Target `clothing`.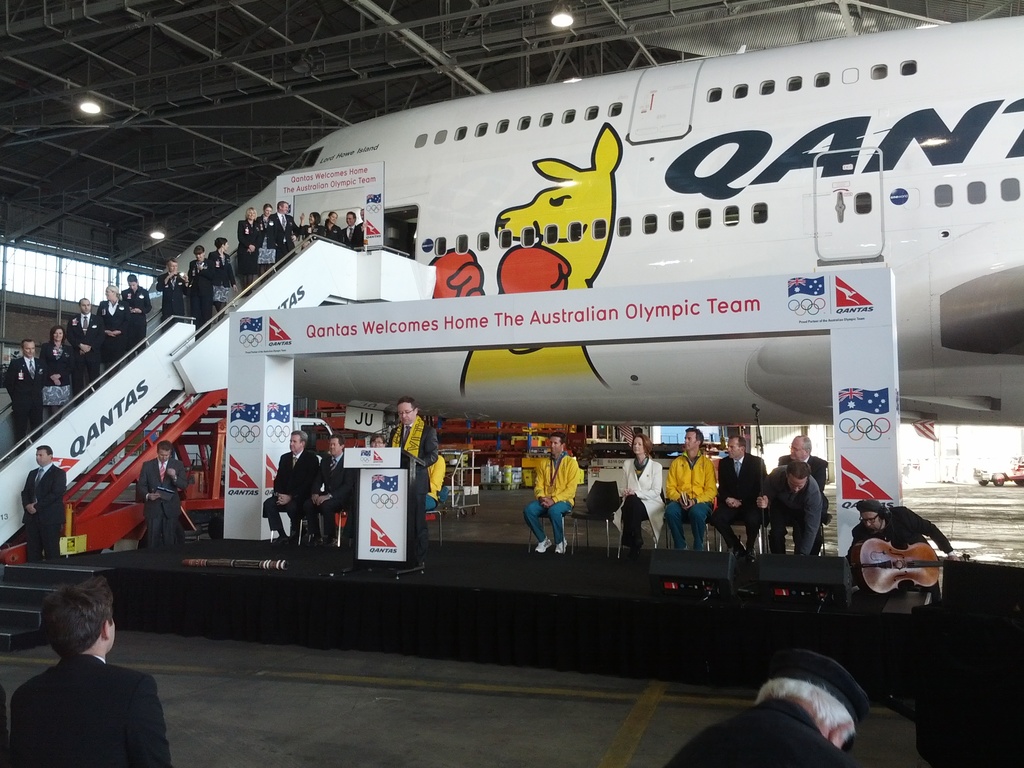
Target region: detection(772, 444, 837, 504).
